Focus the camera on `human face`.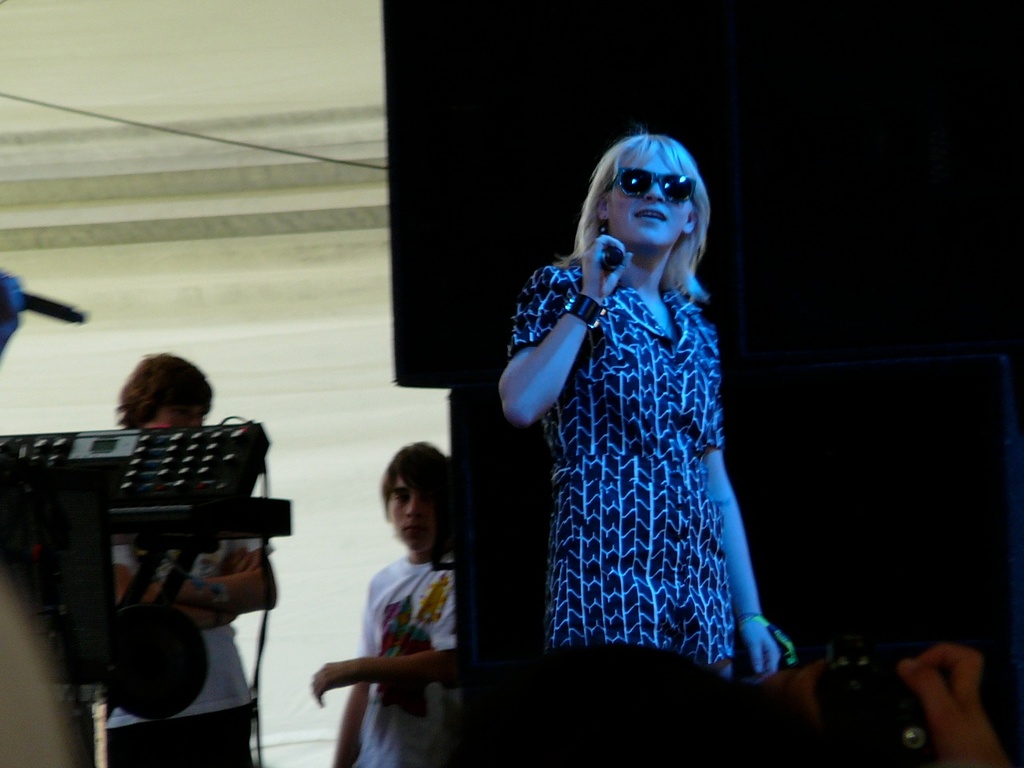
Focus region: region(158, 398, 205, 426).
